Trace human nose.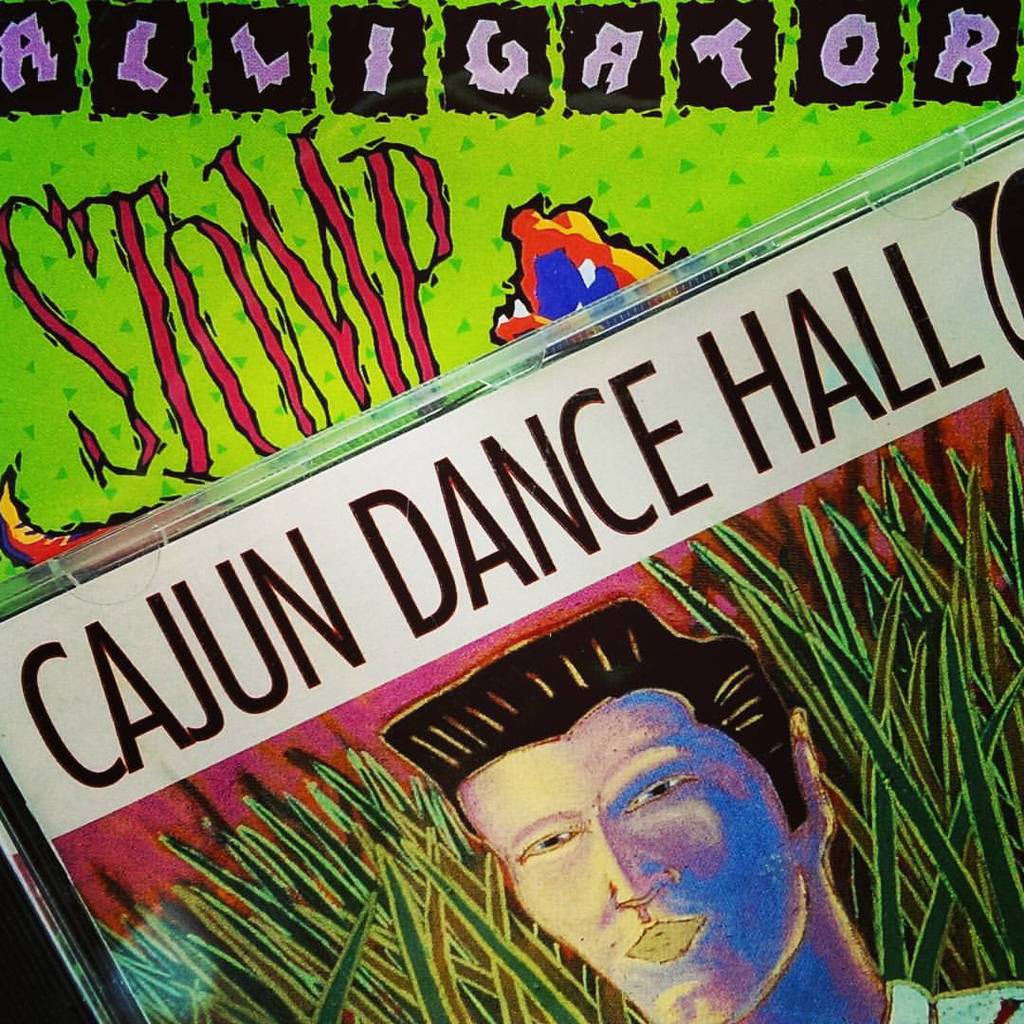
Traced to box=[594, 823, 670, 905].
